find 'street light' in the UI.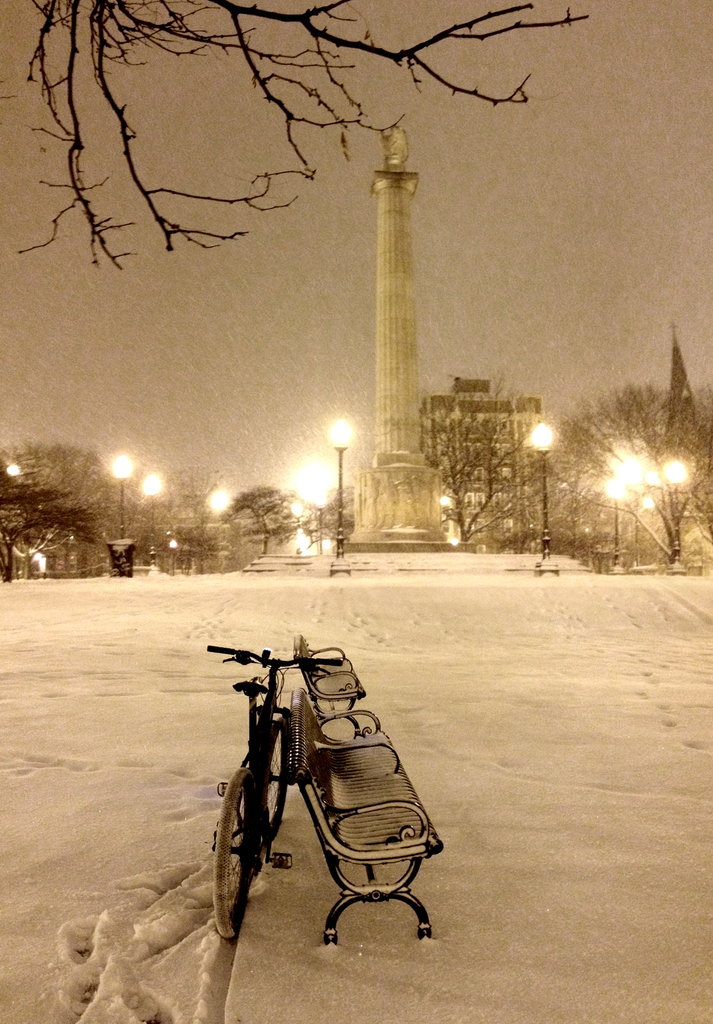
UI element at box=[601, 478, 626, 576].
